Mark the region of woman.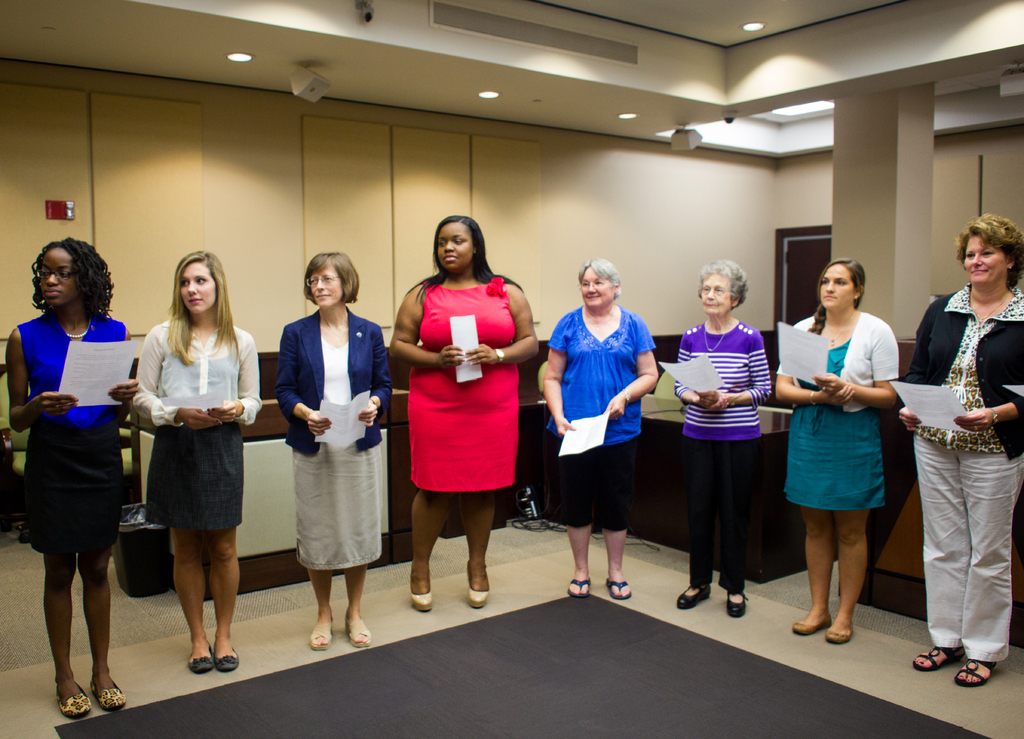
Region: Rect(387, 212, 541, 612).
